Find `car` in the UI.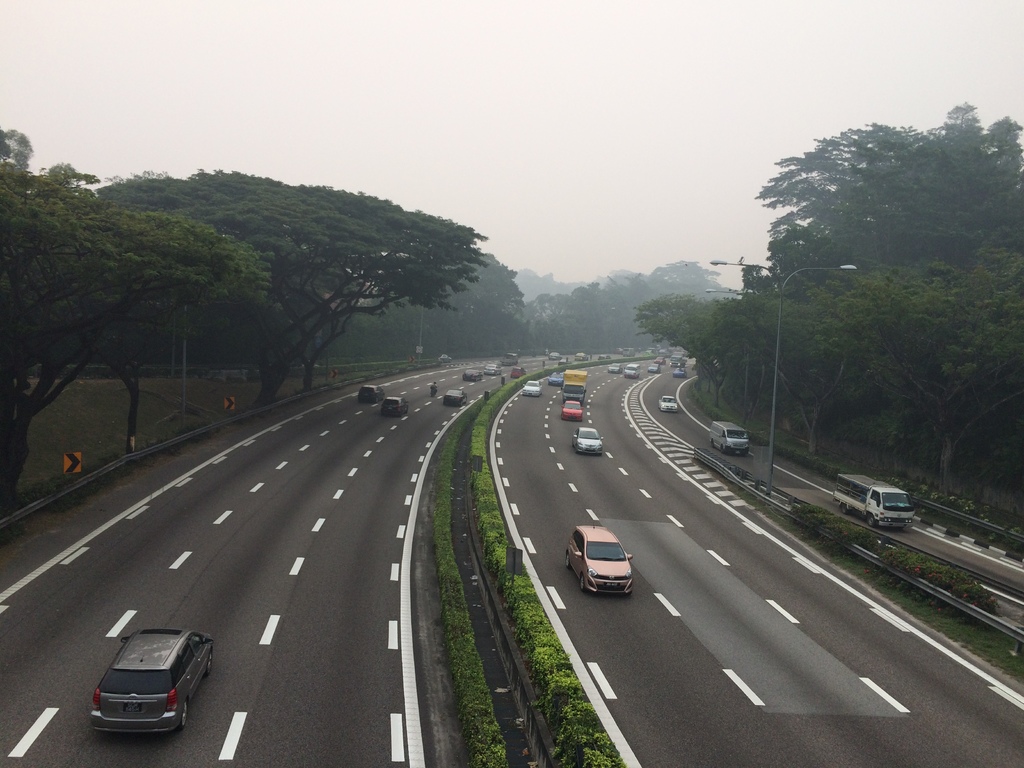
UI element at rect(515, 367, 524, 376).
